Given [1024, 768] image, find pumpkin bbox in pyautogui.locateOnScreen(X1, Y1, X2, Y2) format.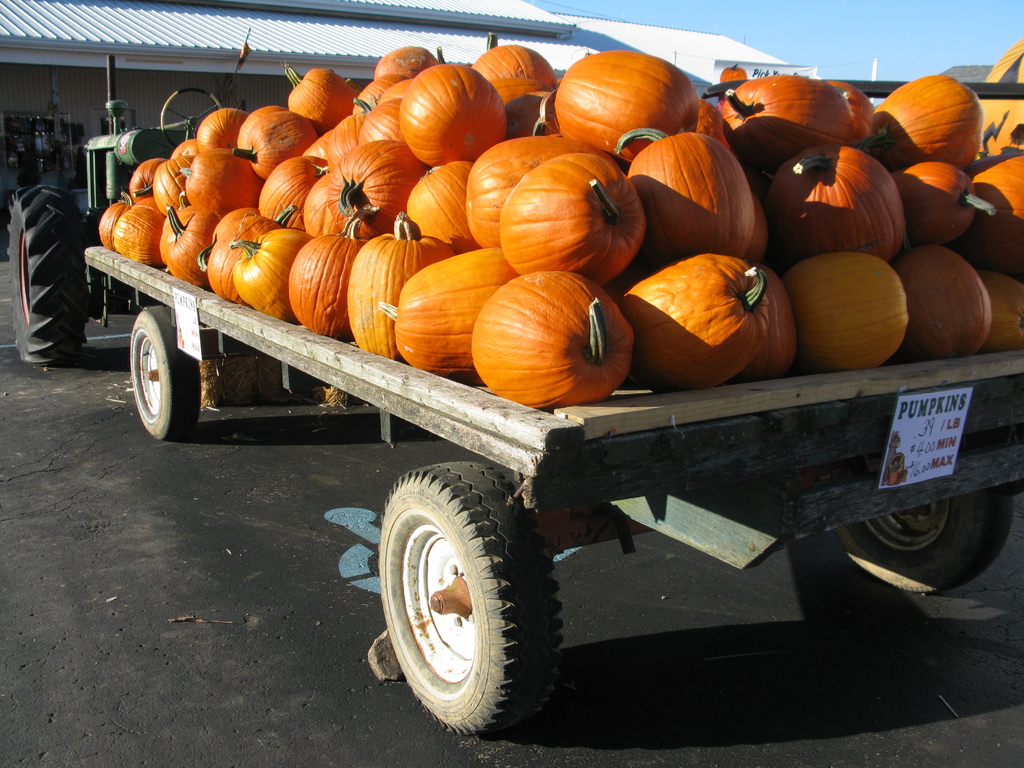
pyautogui.locateOnScreen(386, 238, 514, 377).
